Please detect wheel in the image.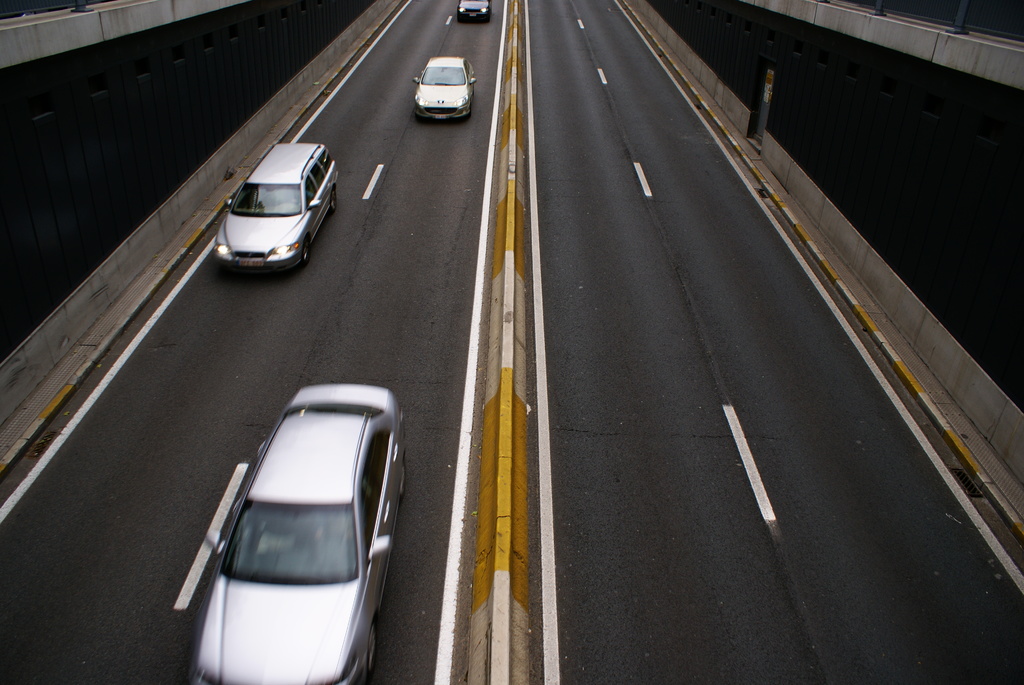
299,239,320,261.
